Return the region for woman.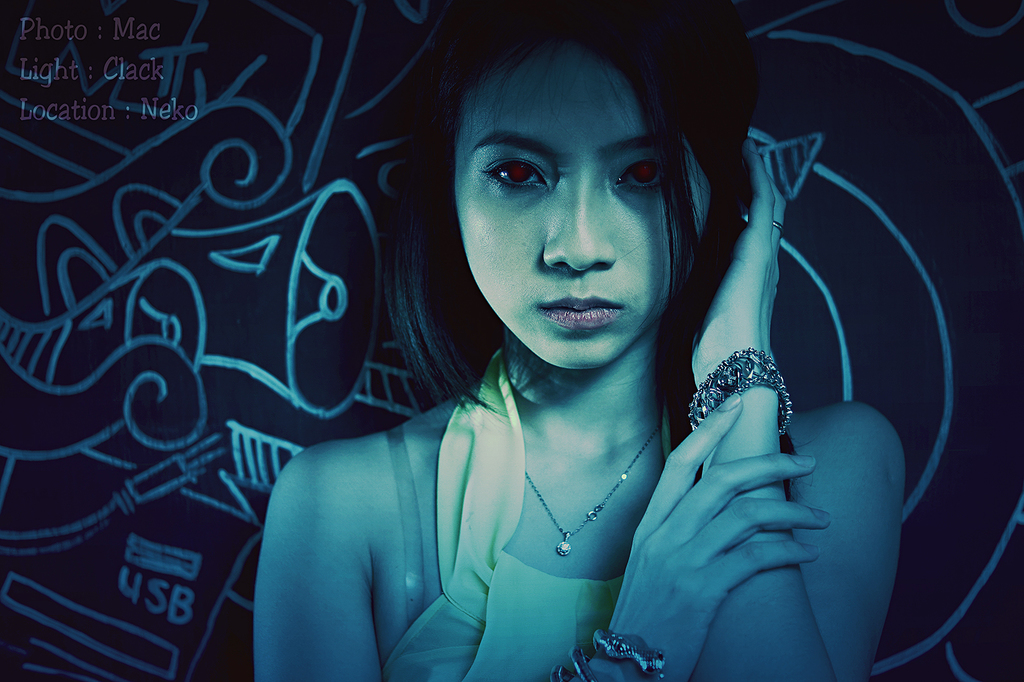
box(252, 0, 908, 681).
